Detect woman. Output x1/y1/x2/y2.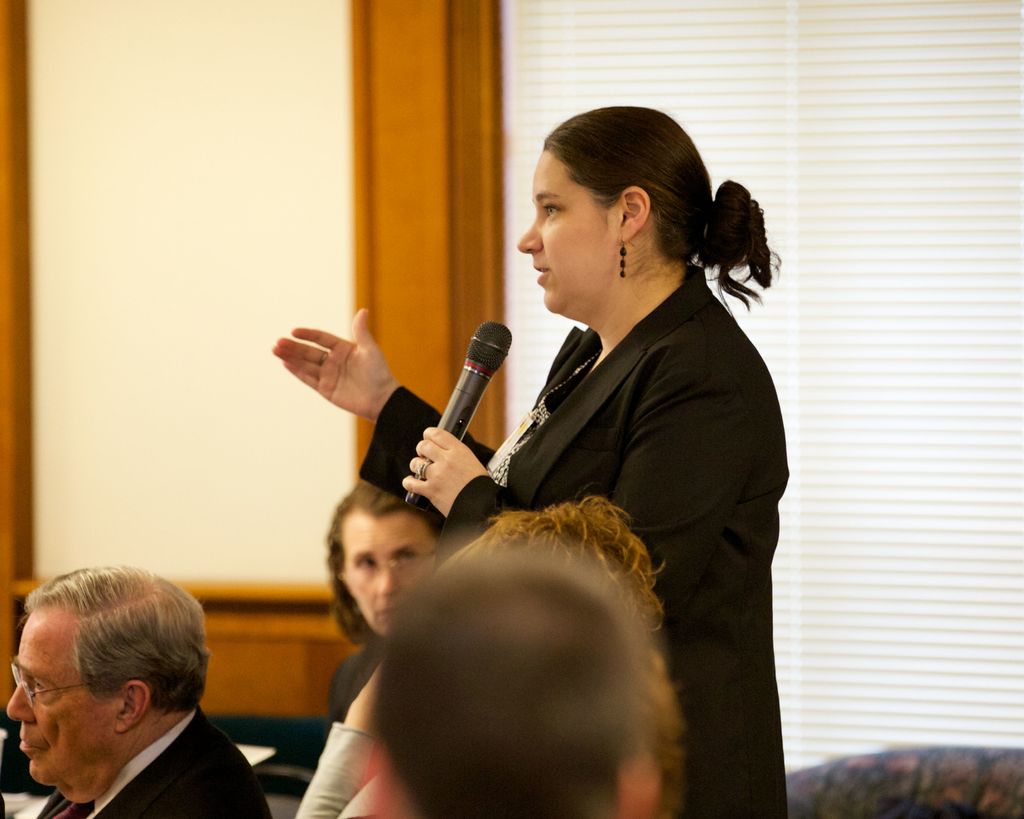
321/475/447/727.
